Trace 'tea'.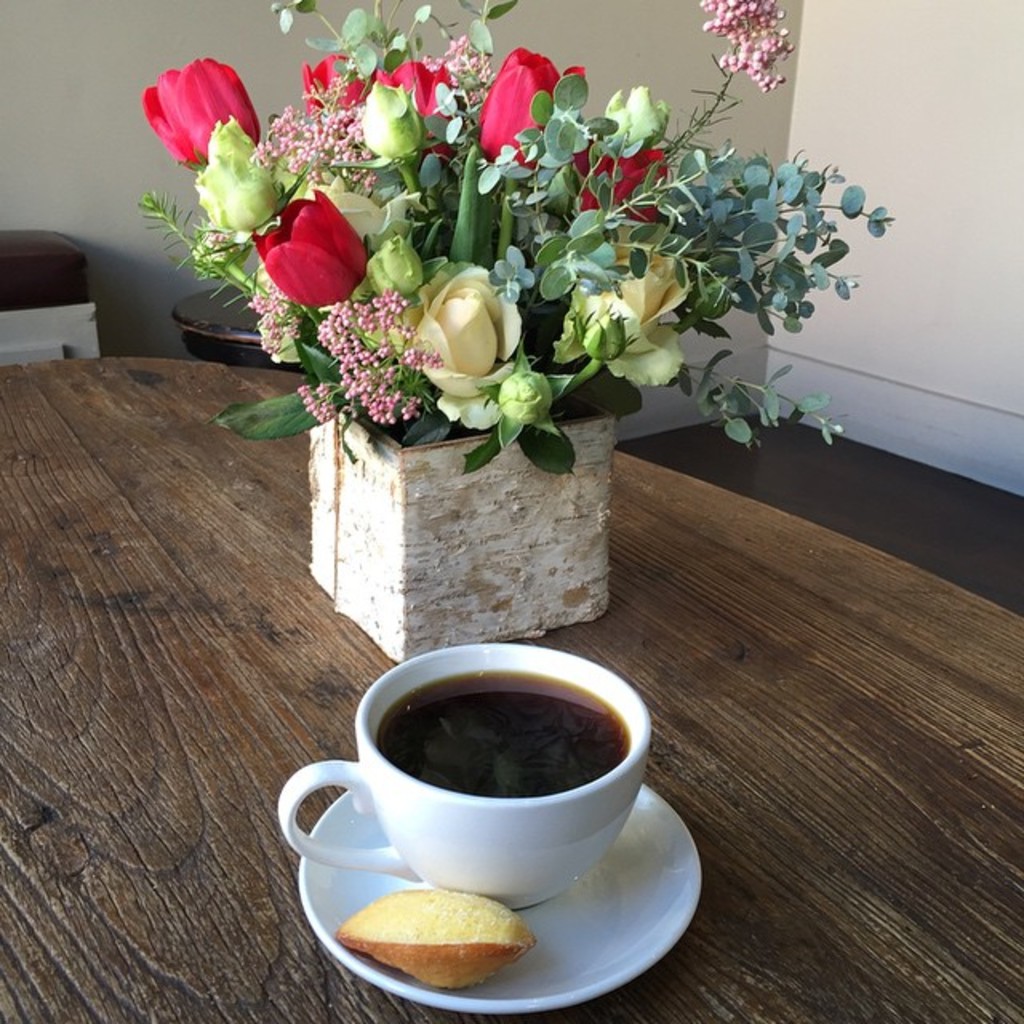
Traced to x1=370, y1=675, x2=630, y2=802.
